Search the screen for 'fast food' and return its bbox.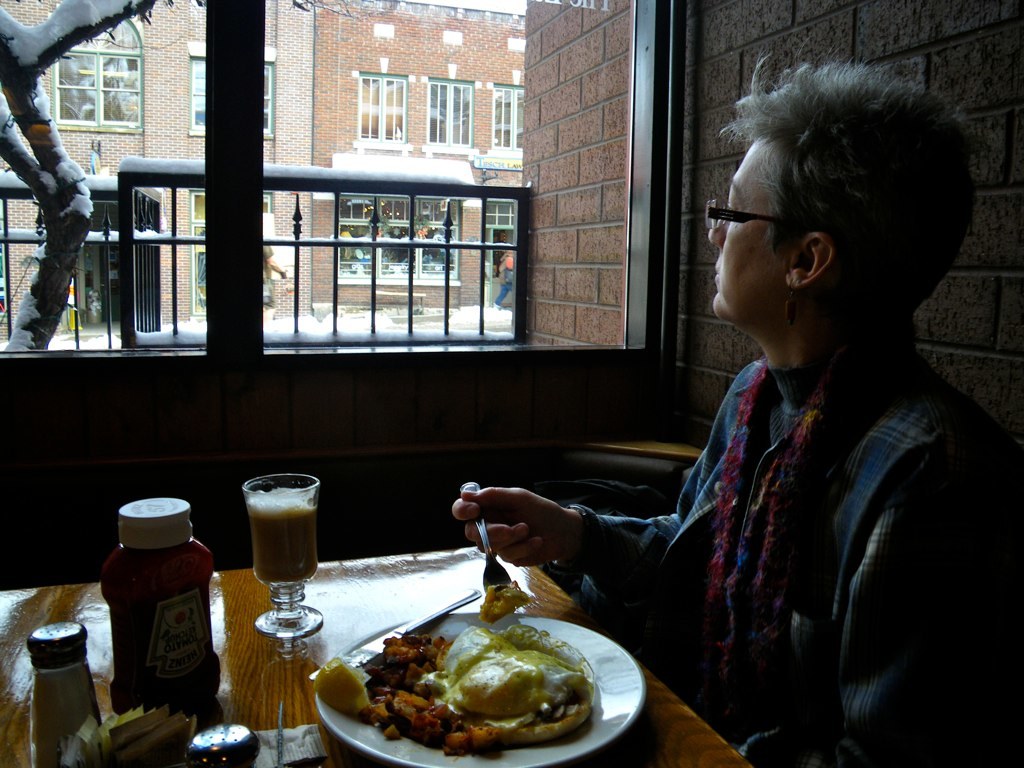
Found: crop(480, 578, 527, 624).
